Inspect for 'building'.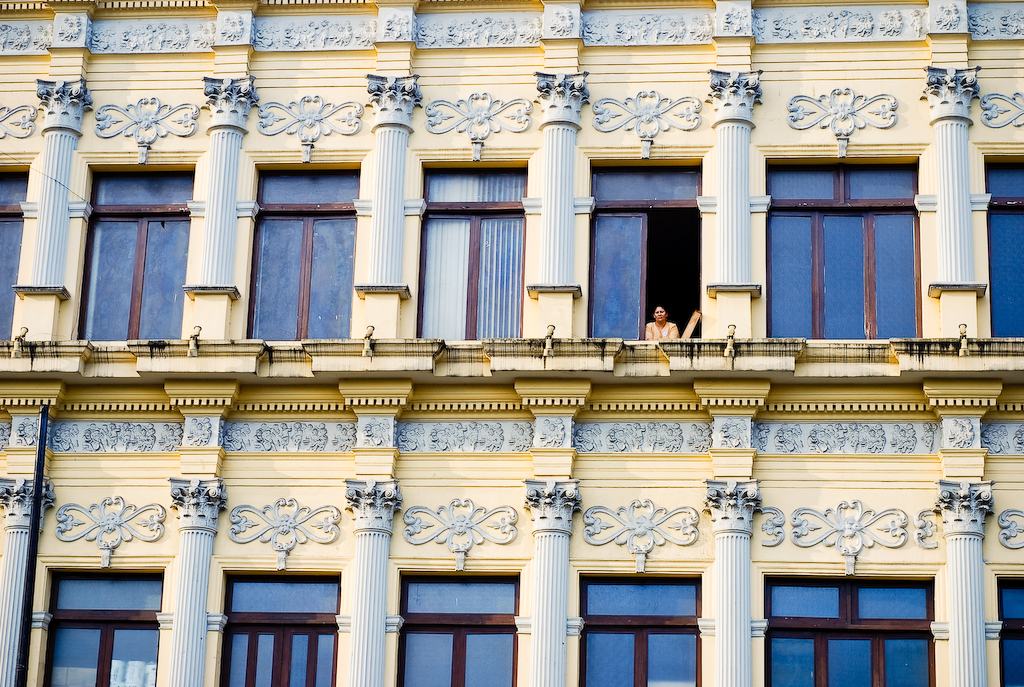
Inspection: Rect(0, 2, 1023, 686).
